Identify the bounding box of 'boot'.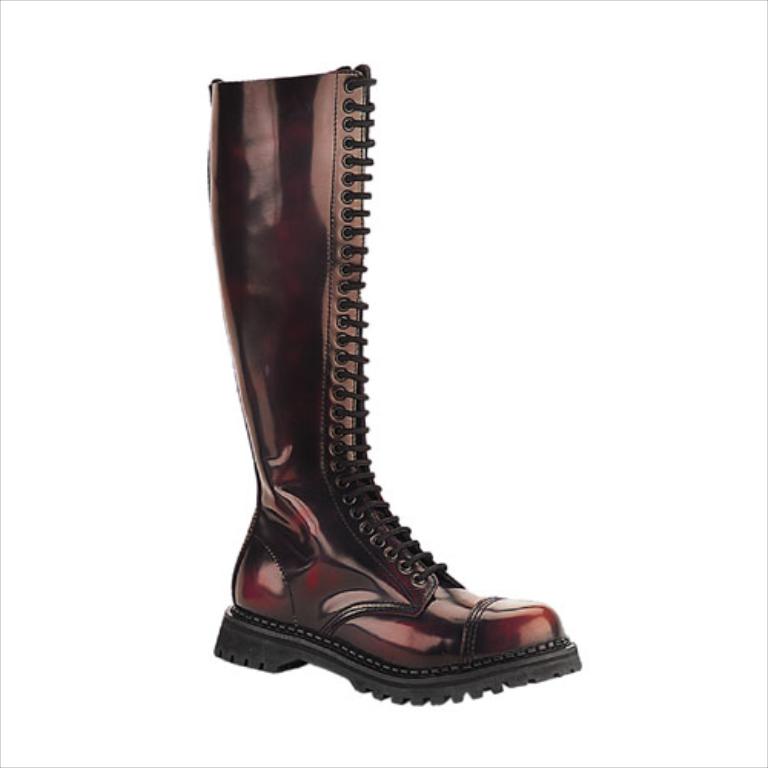
pyautogui.locateOnScreen(212, 71, 571, 702).
